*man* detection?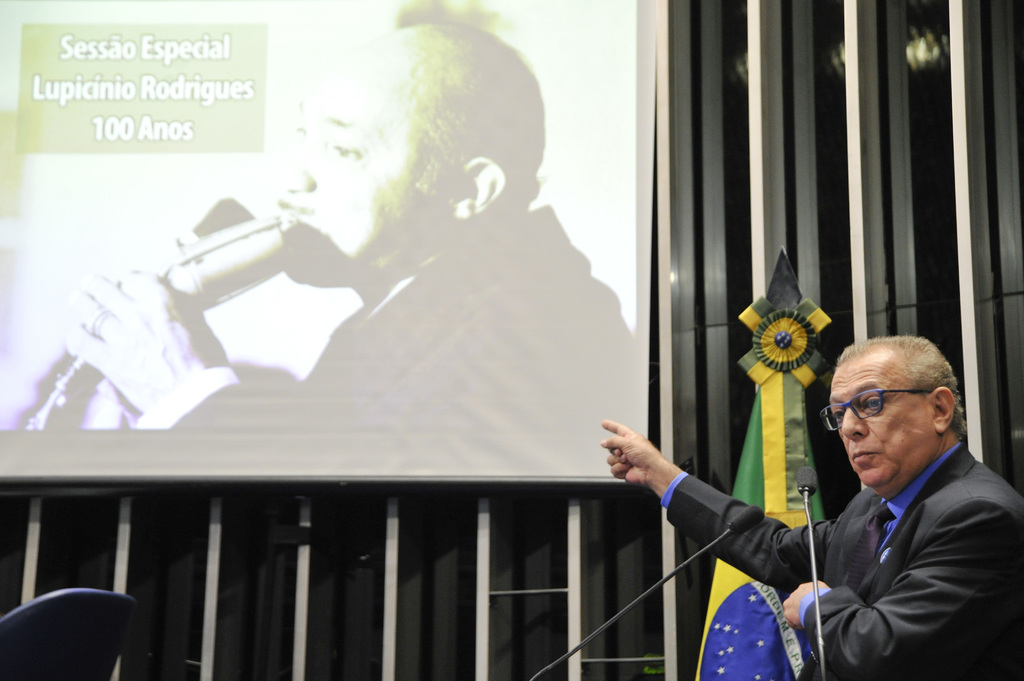
[599, 339, 1023, 680]
